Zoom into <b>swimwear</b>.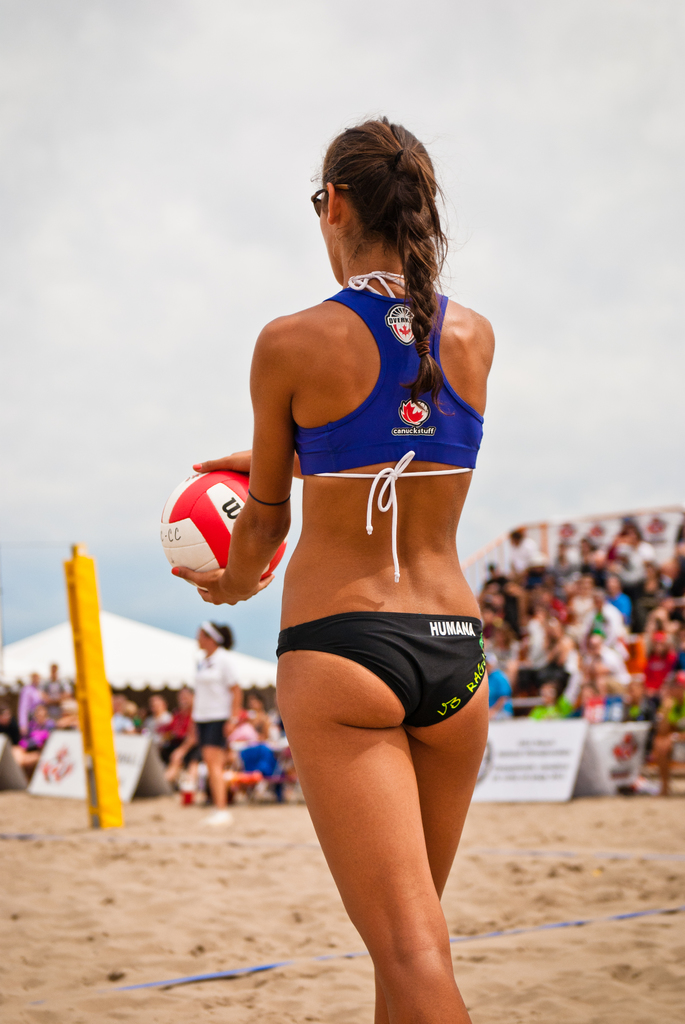
Zoom target: BBox(262, 268, 490, 483).
